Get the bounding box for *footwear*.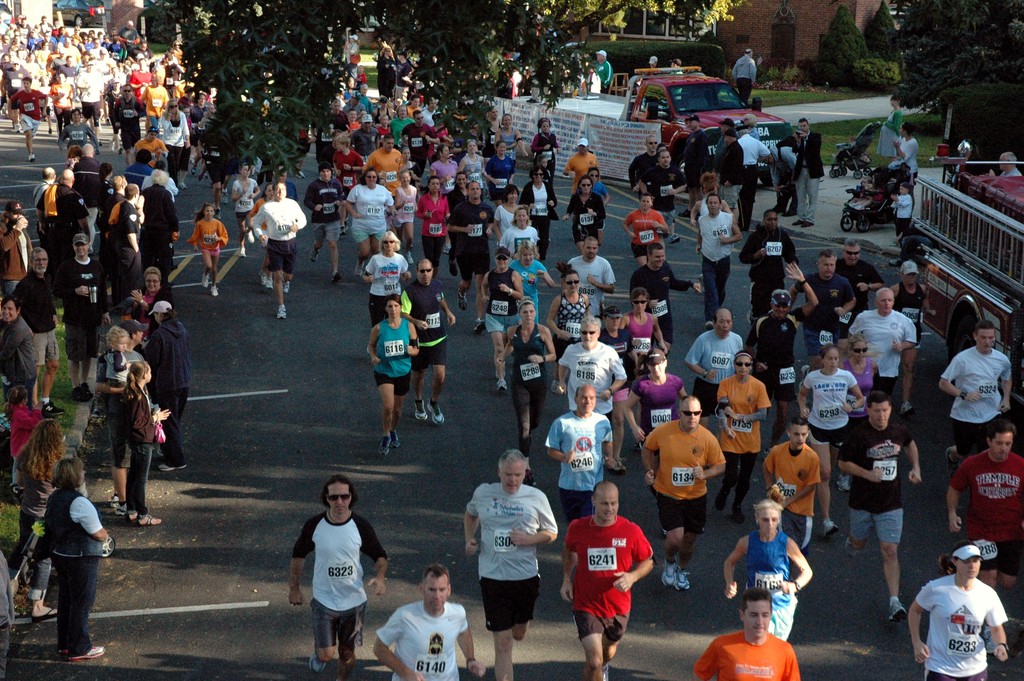
x1=429, y1=398, x2=443, y2=425.
